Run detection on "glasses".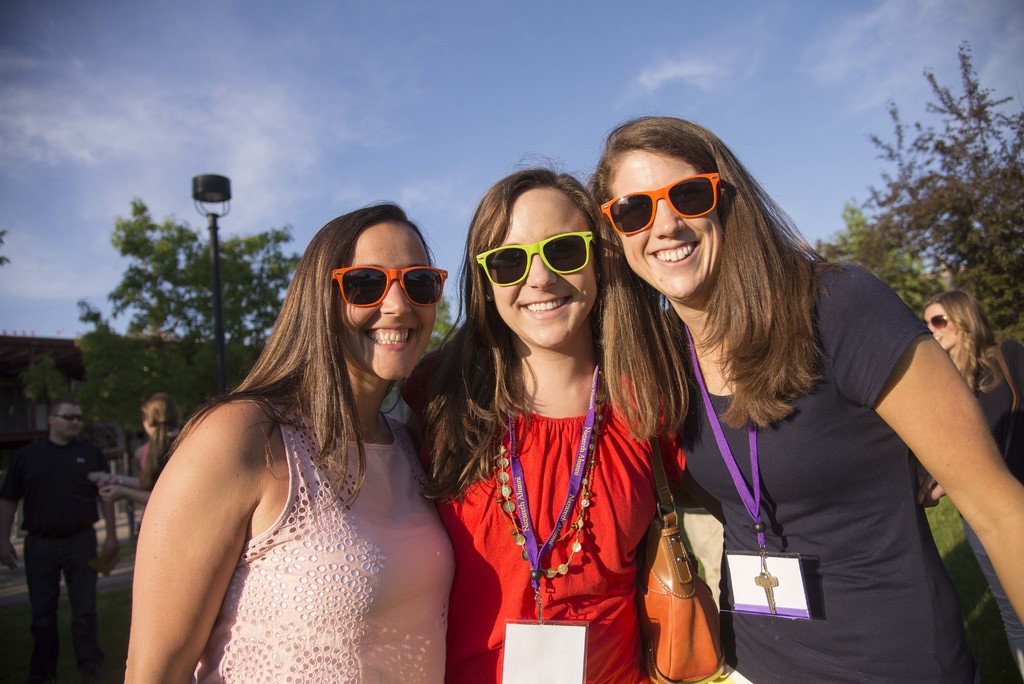
Result: pyautogui.locateOnScreen(58, 412, 87, 428).
